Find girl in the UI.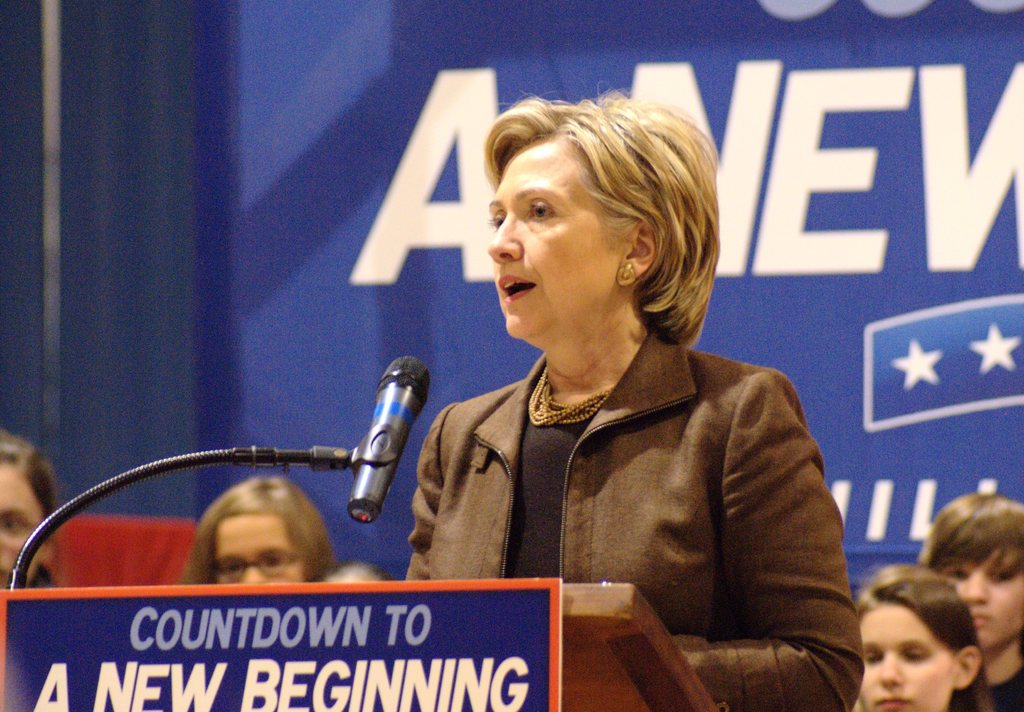
UI element at detection(179, 469, 337, 581).
